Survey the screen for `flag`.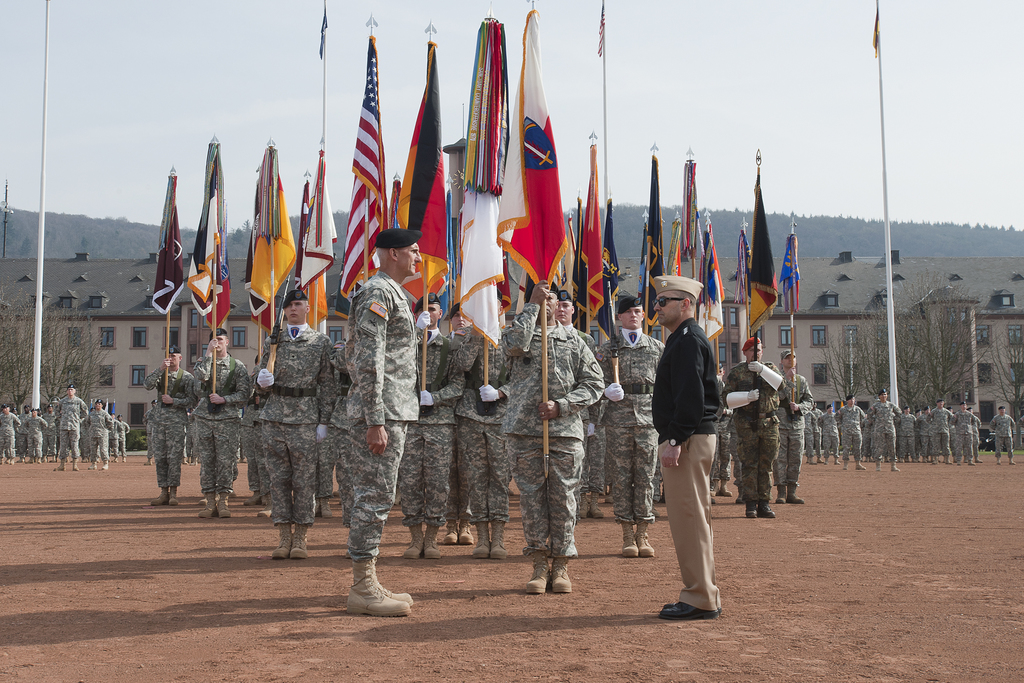
Survey found: <bbox>637, 229, 650, 320</bbox>.
